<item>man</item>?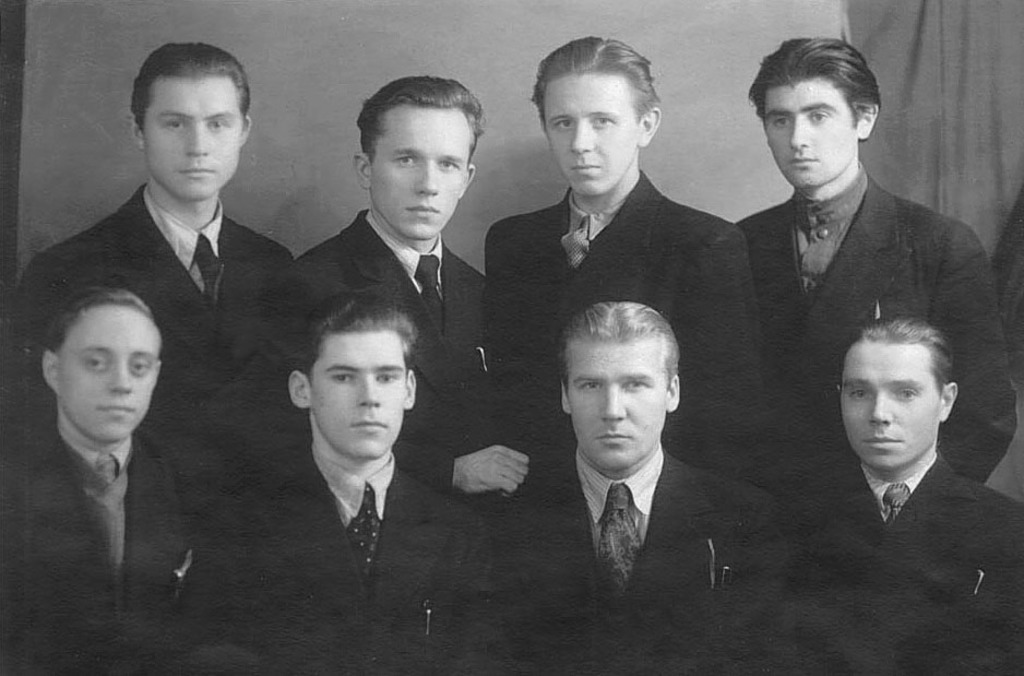
<bbox>765, 315, 1023, 675</bbox>
